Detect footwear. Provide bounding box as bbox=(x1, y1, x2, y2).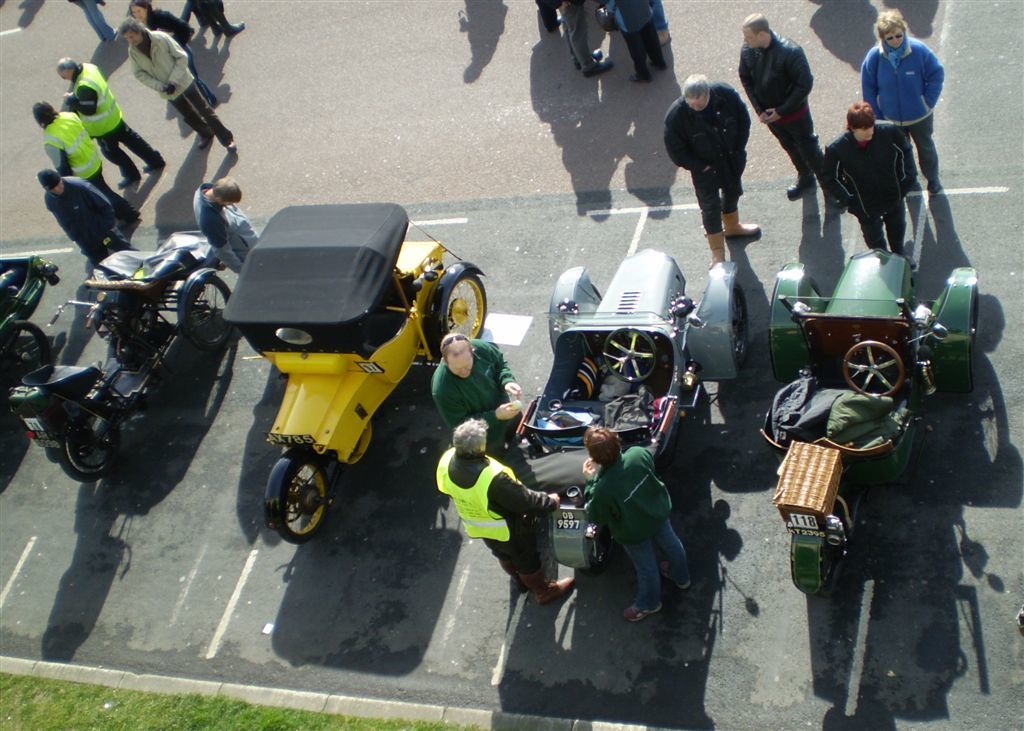
bbox=(625, 601, 662, 624).
